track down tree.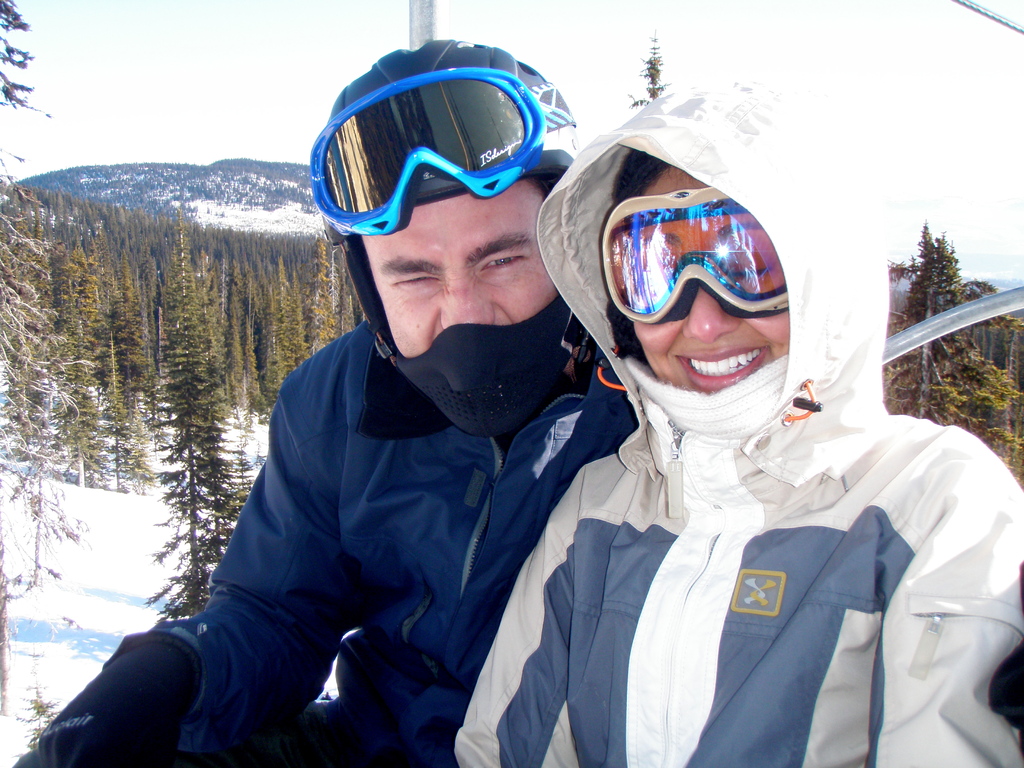
Tracked to crop(158, 292, 232, 384).
